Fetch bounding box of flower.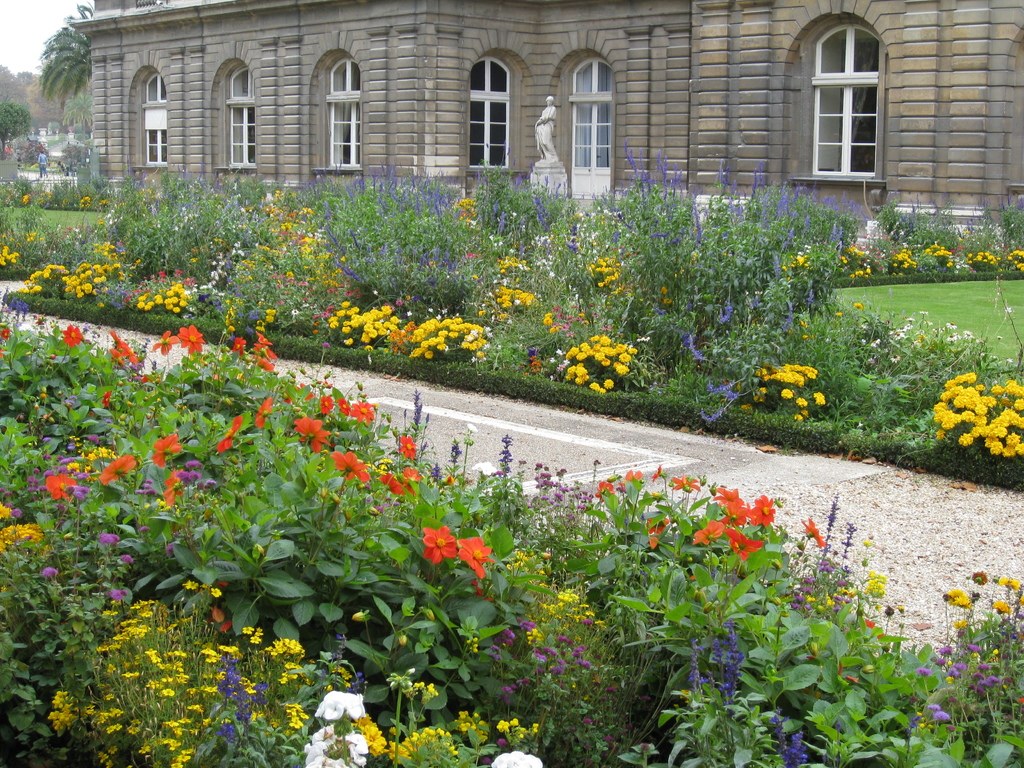
Bbox: (230,335,248,358).
